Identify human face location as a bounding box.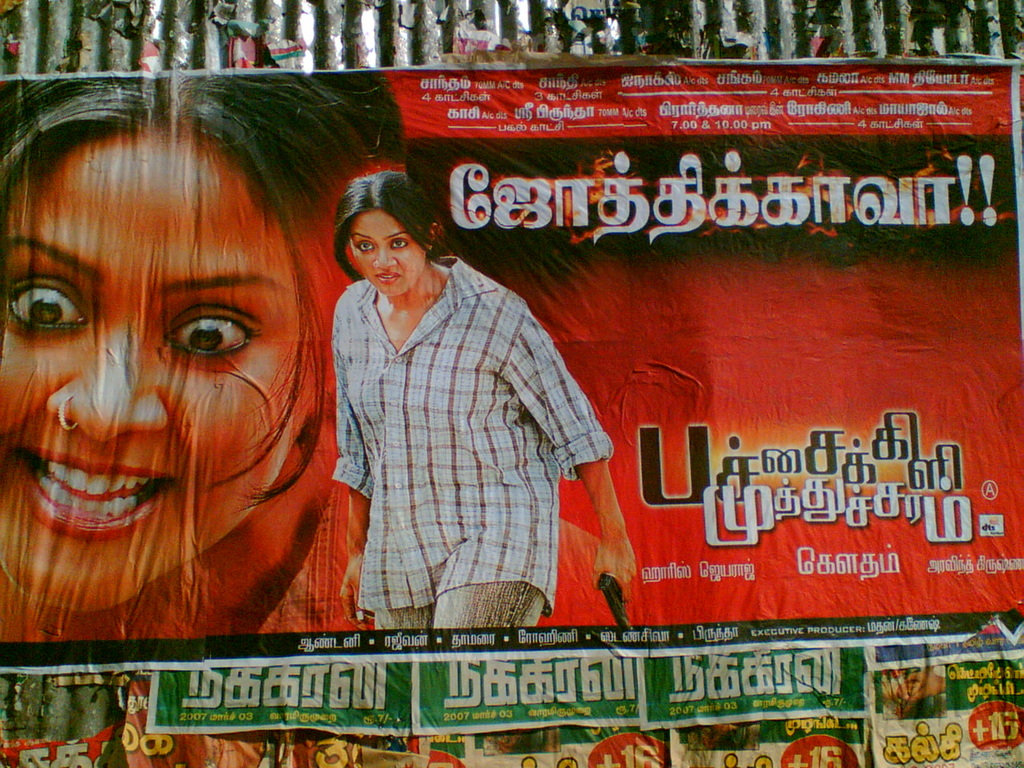
<box>0,138,301,614</box>.
